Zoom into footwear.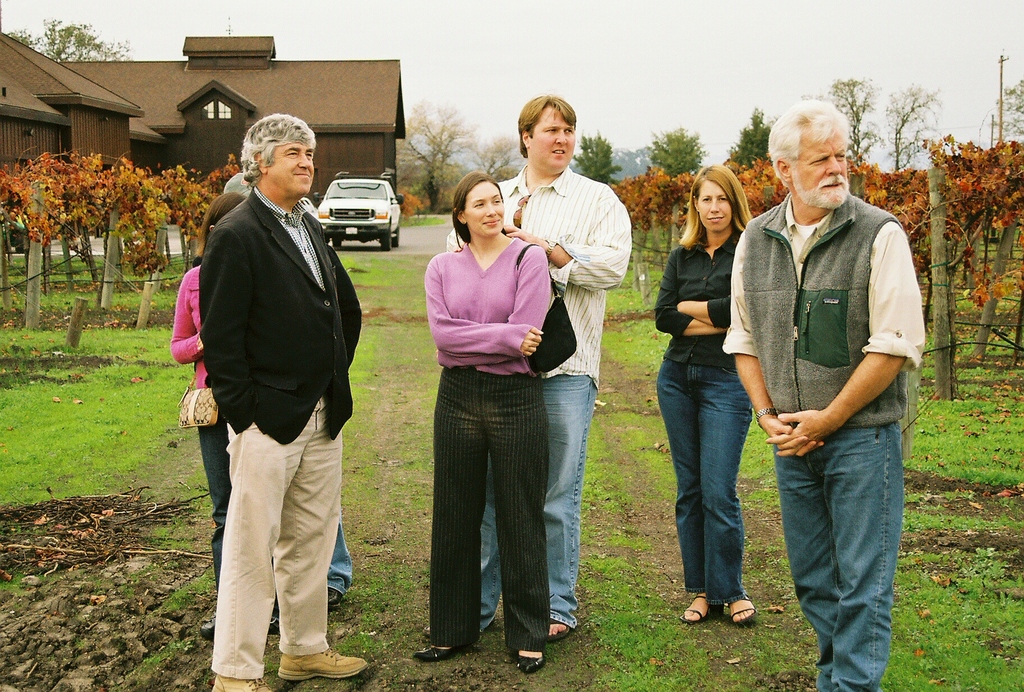
Zoom target: bbox=[513, 648, 545, 675].
